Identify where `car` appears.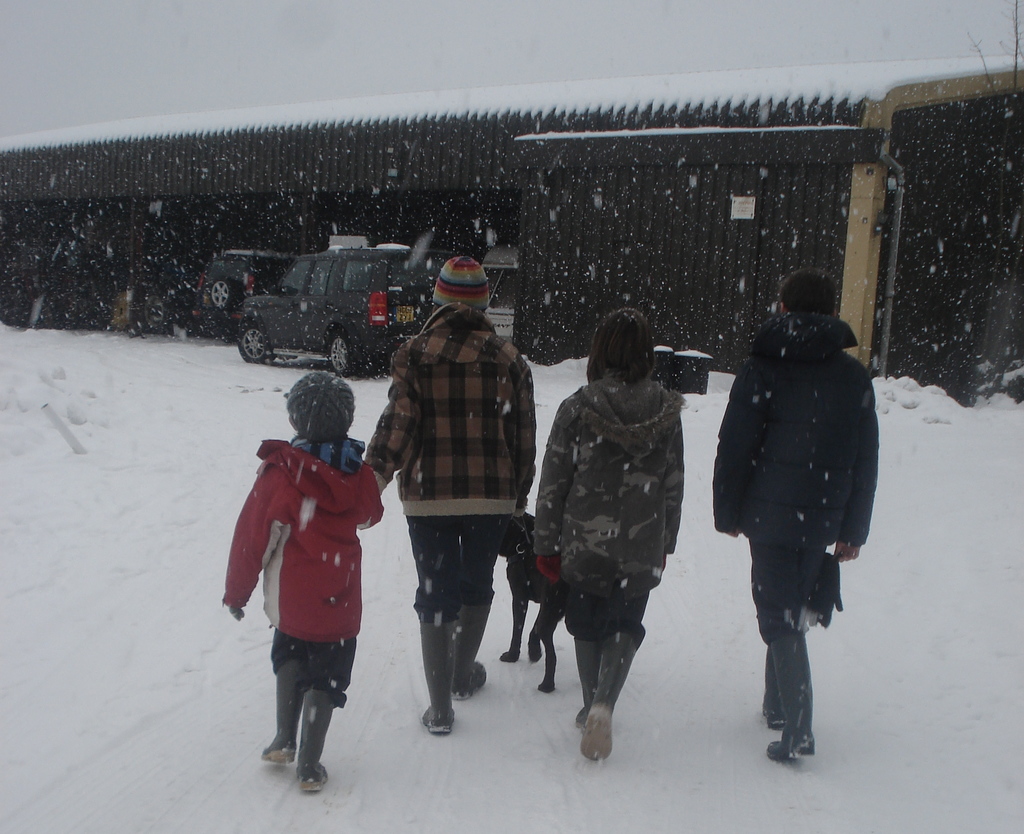
Appears at BBox(236, 241, 457, 378).
